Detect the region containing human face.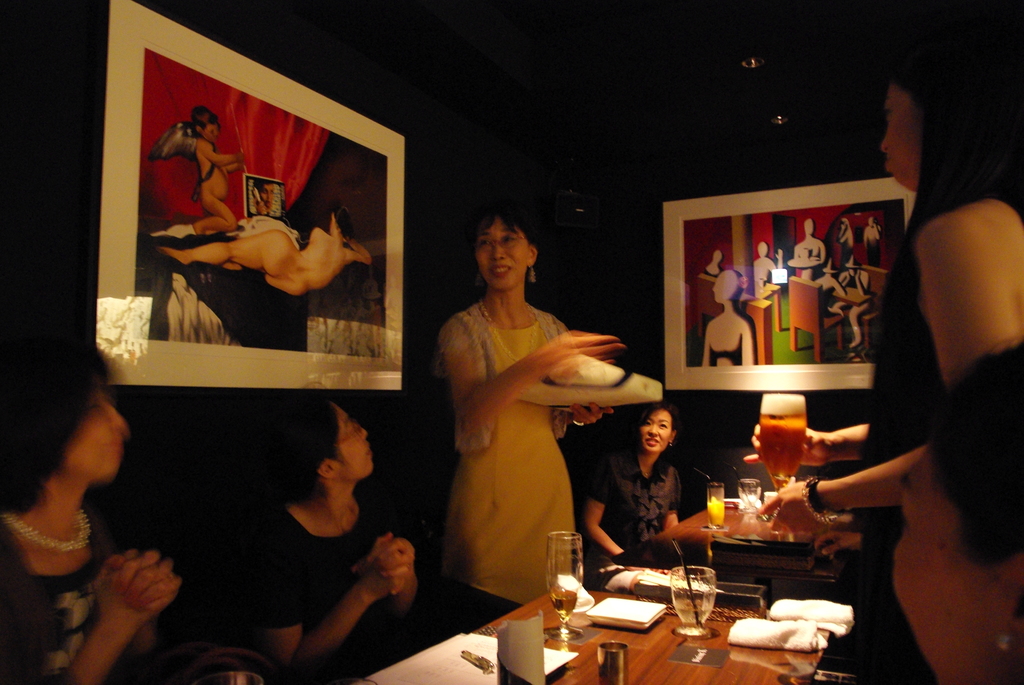
BBox(639, 413, 673, 462).
